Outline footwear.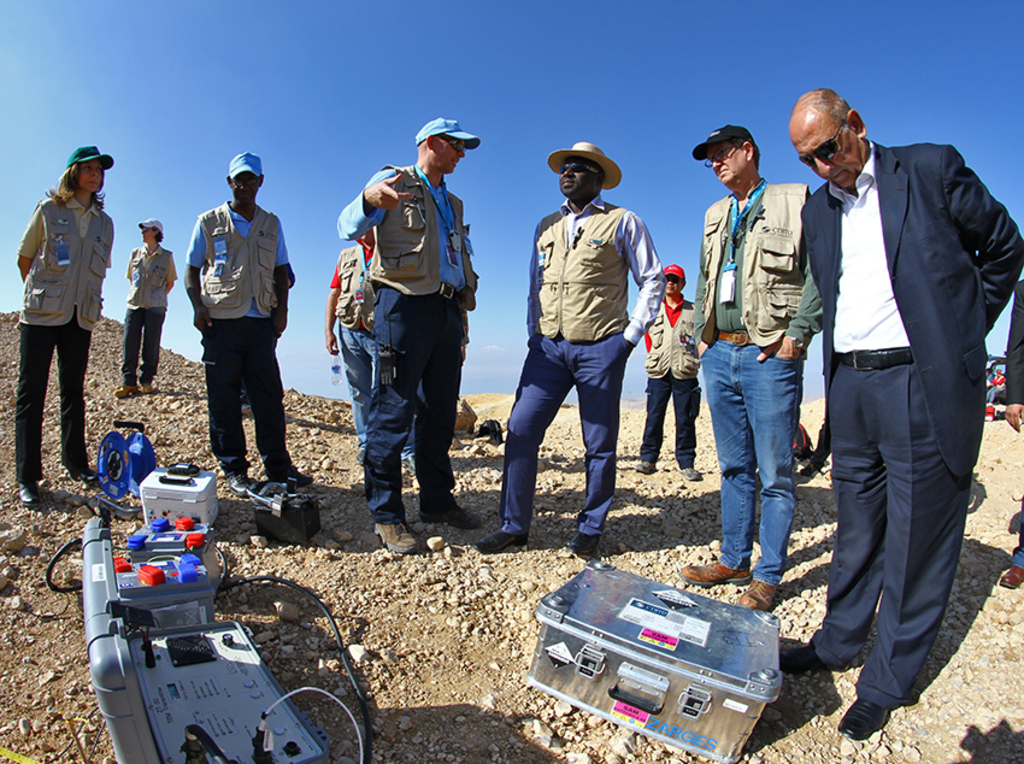
Outline: 270/460/317/484.
